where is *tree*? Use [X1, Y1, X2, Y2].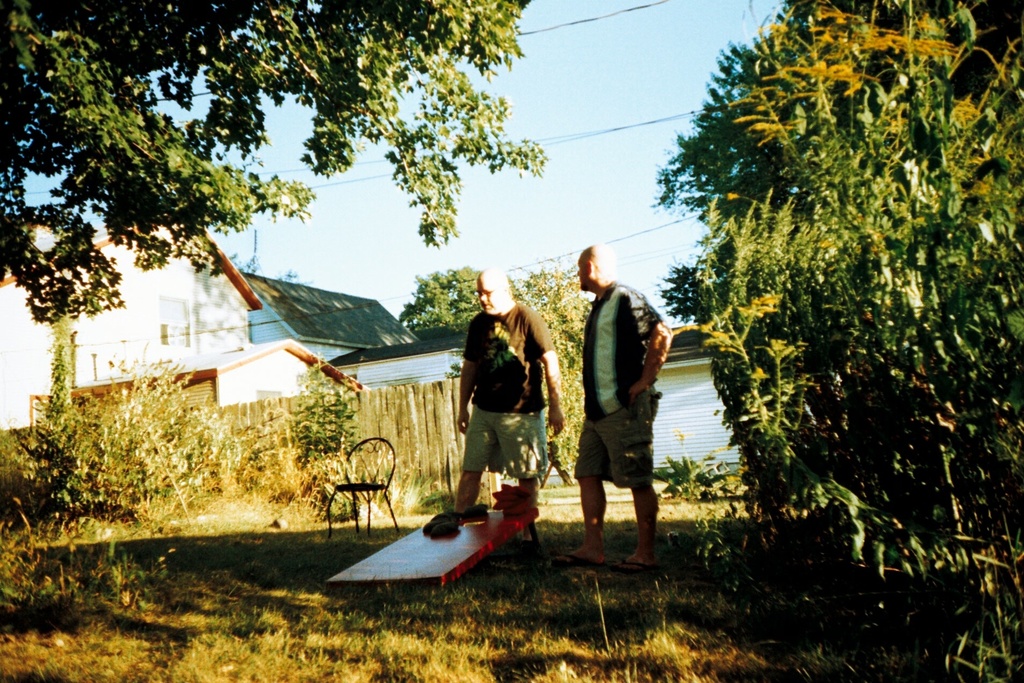
[653, 0, 1023, 682].
